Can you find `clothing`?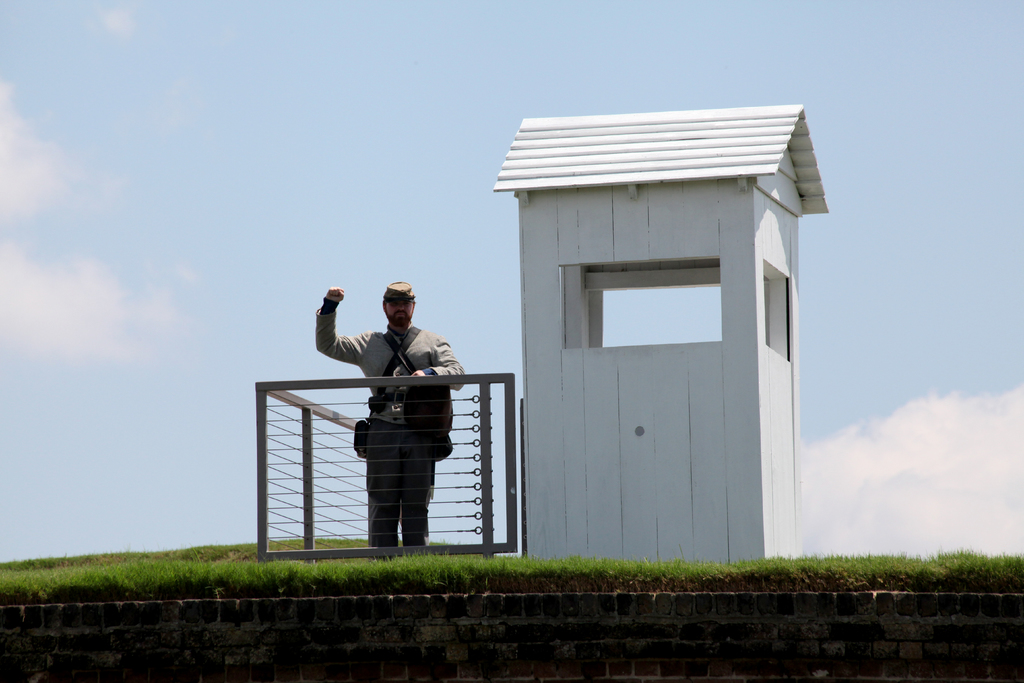
Yes, bounding box: x1=318, y1=289, x2=483, y2=541.
